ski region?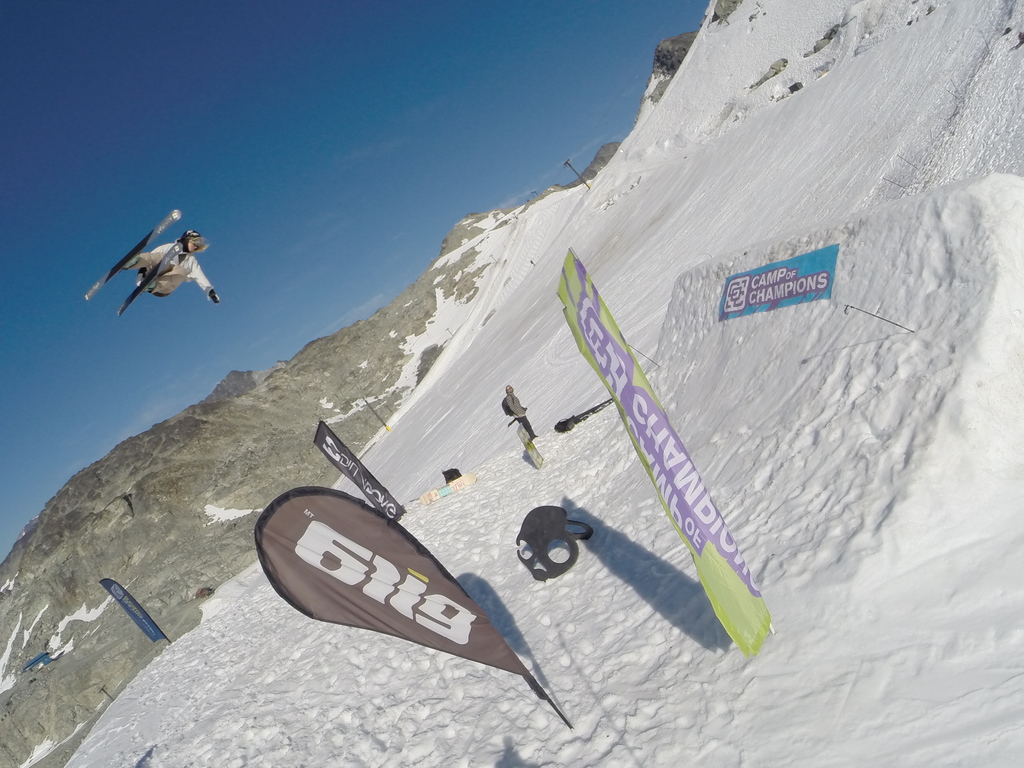
detection(548, 392, 613, 431)
